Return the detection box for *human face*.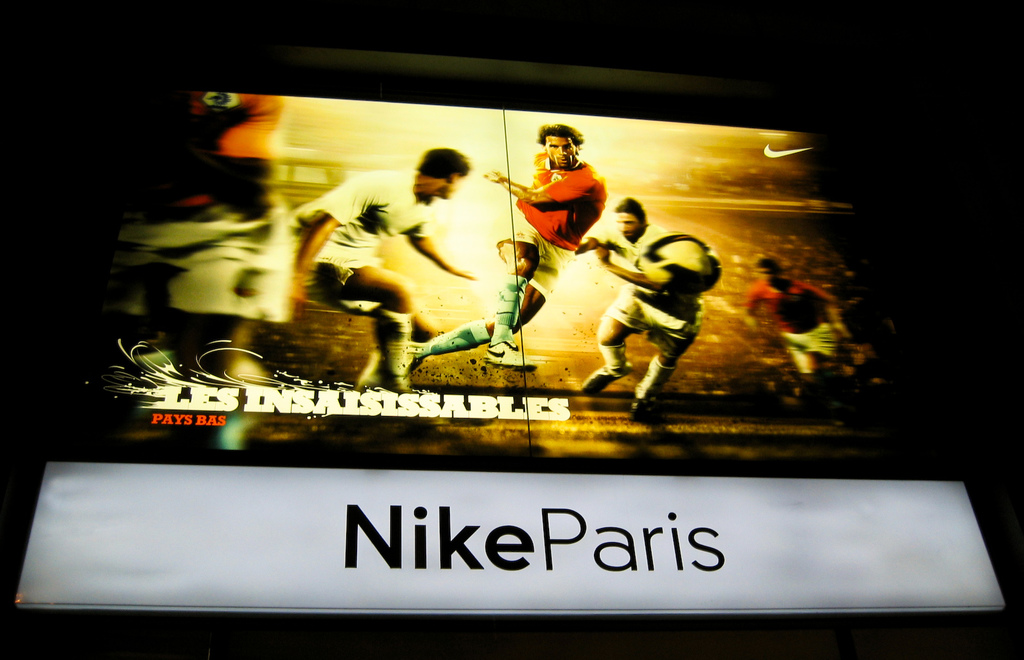
(x1=616, y1=213, x2=637, y2=241).
